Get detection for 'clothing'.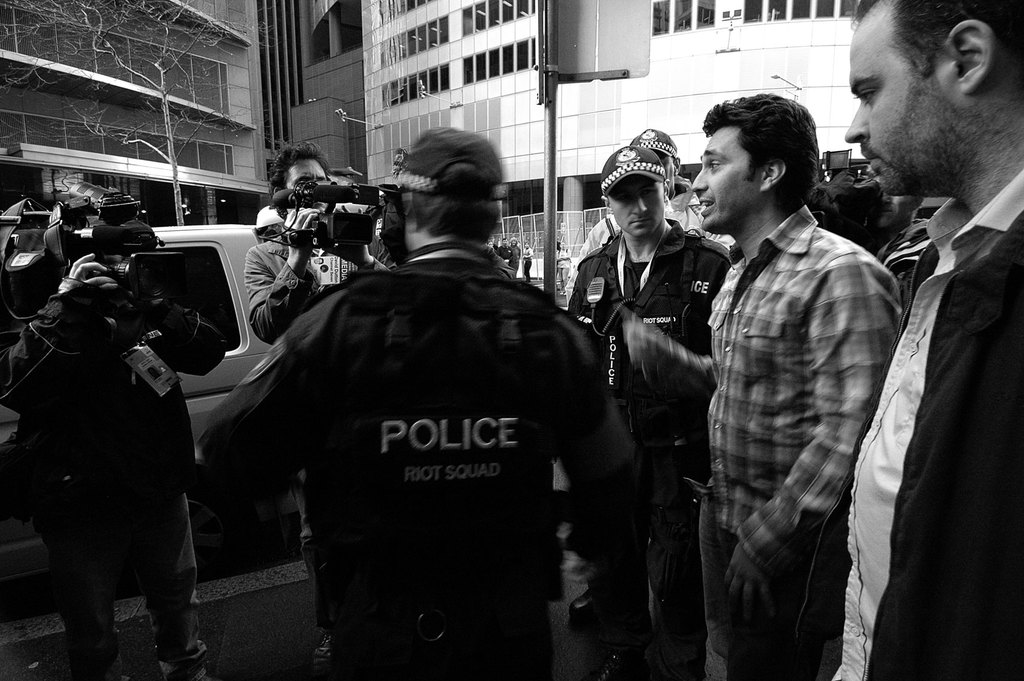
Detection: <region>589, 229, 749, 568</region>.
